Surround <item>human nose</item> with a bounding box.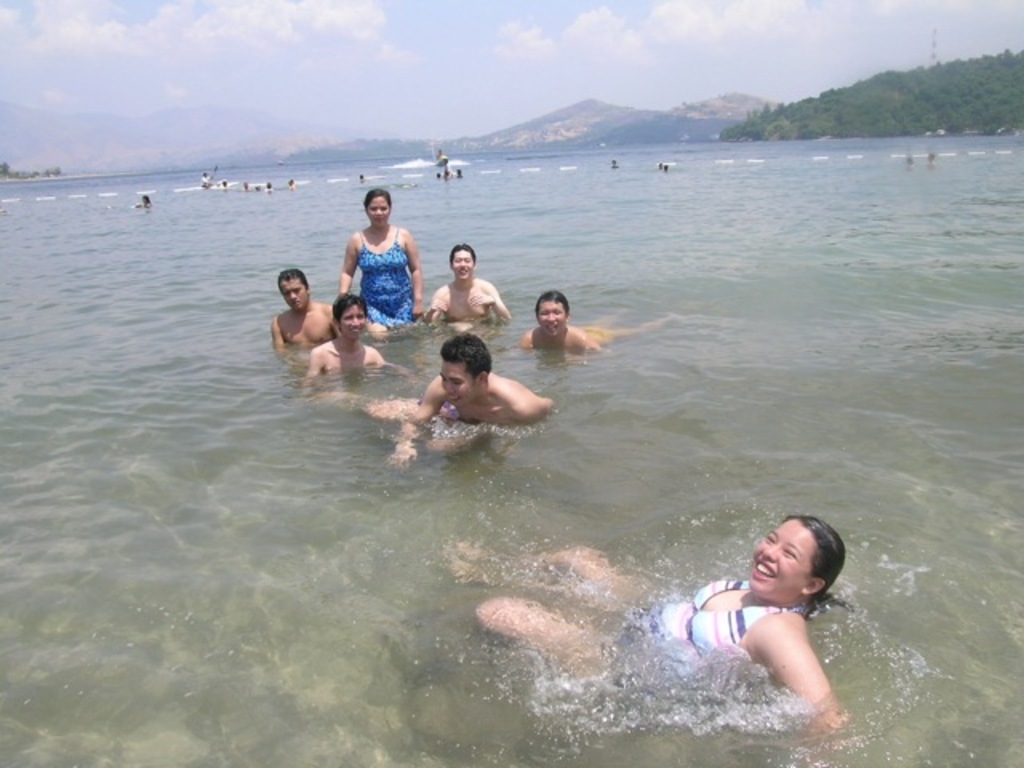
(763,546,779,560).
